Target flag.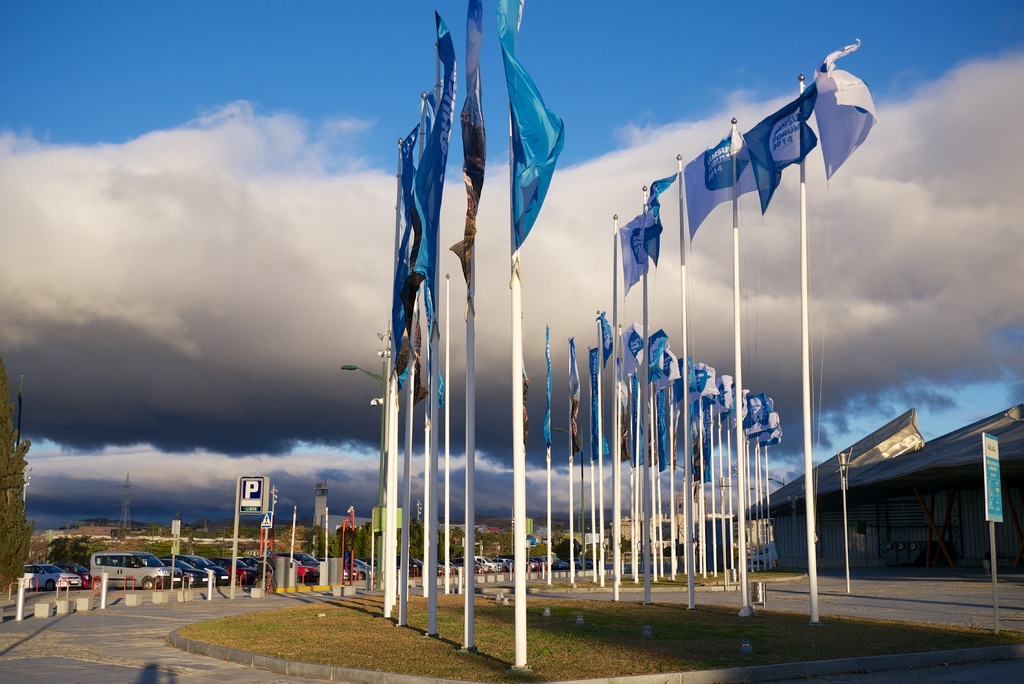
Target region: 625:376:644:467.
